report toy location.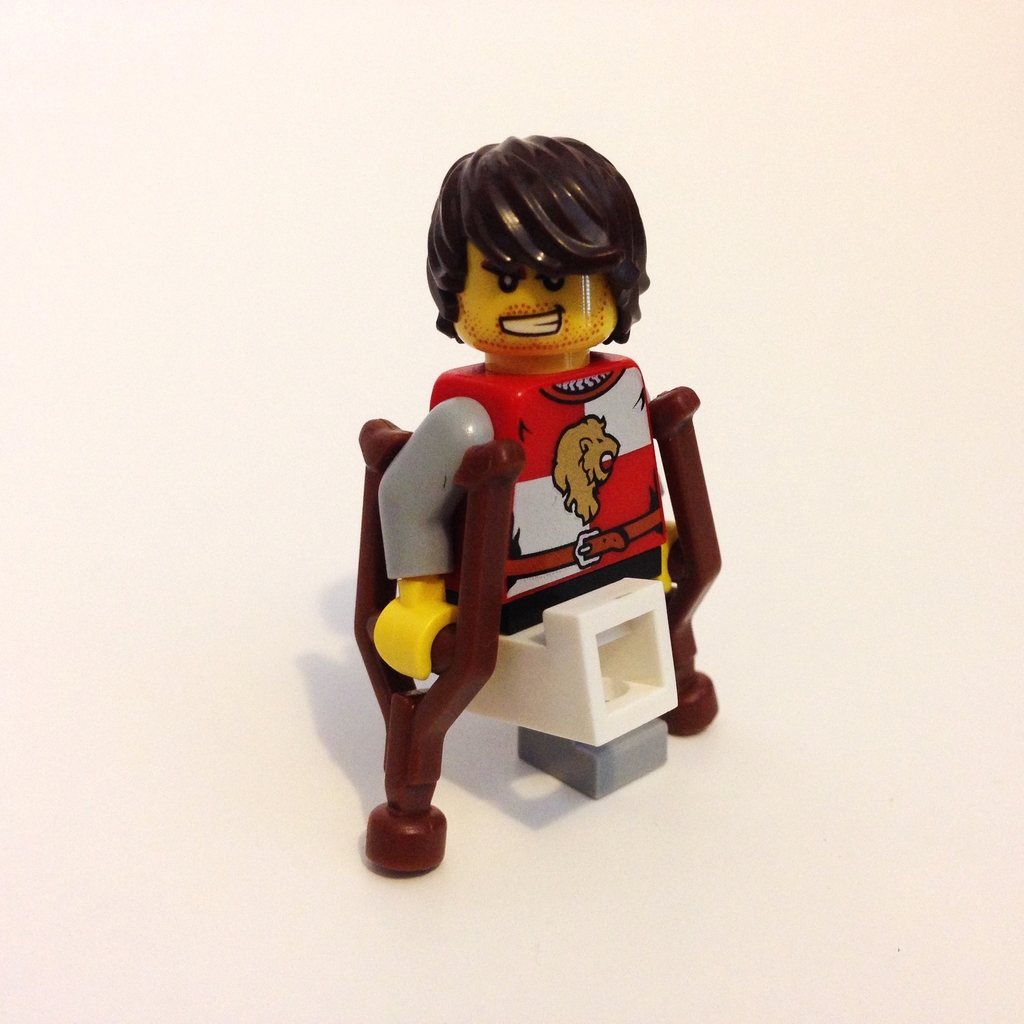
Report: [left=331, top=145, right=732, bottom=853].
